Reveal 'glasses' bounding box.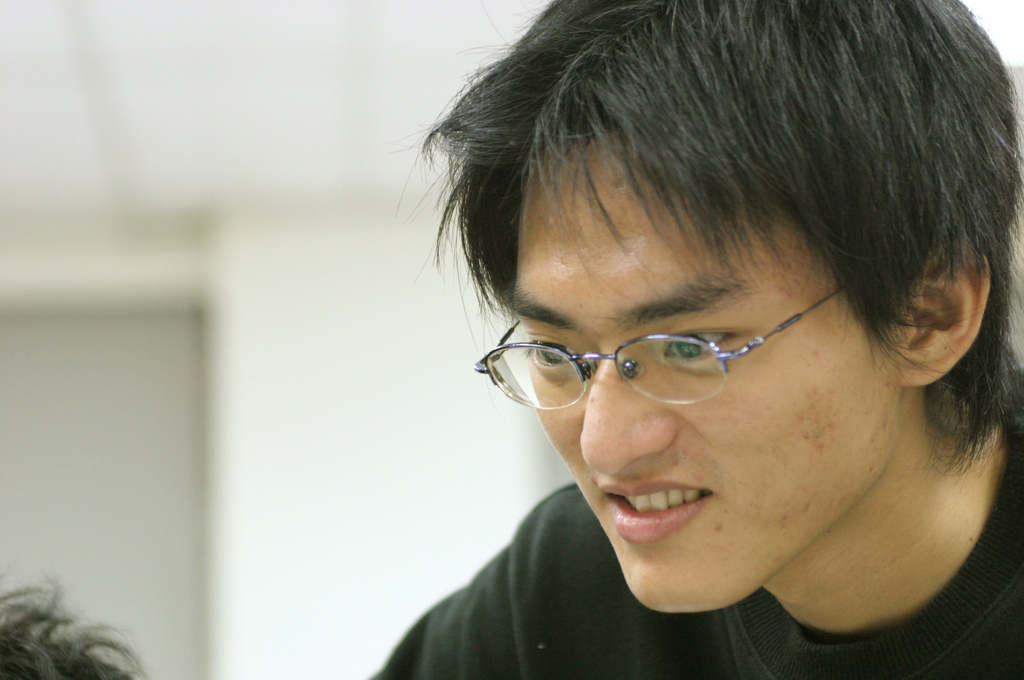
Revealed: <region>465, 291, 904, 414</region>.
